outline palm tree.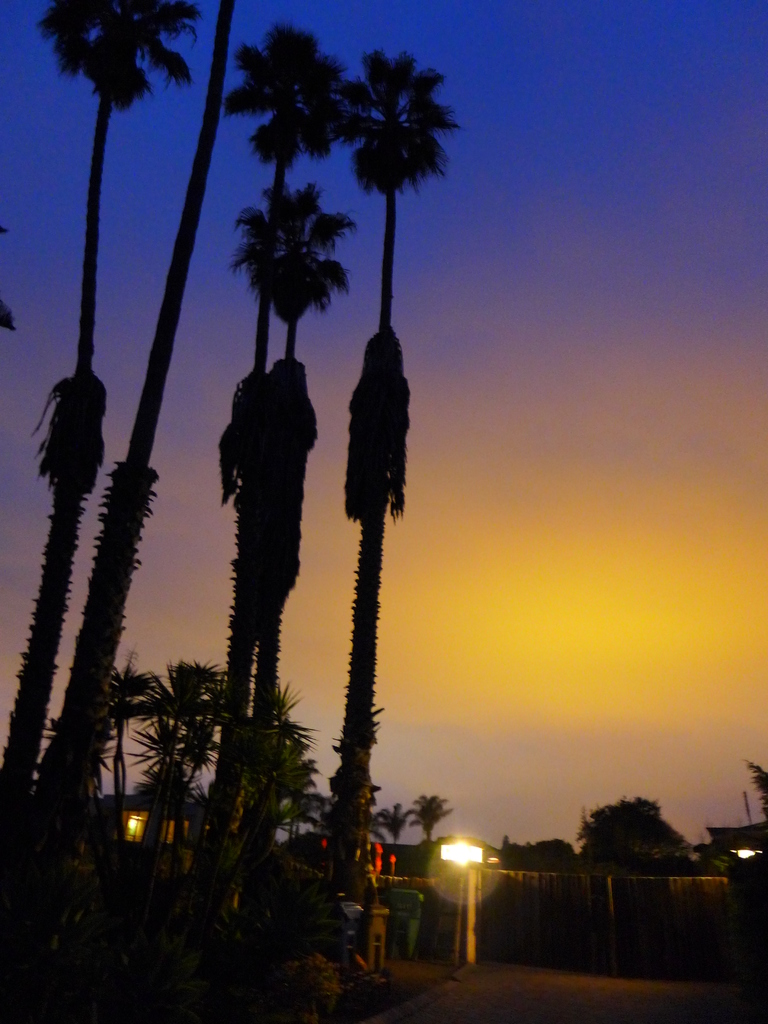
Outline: (x1=337, y1=50, x2=468, y2=891).
